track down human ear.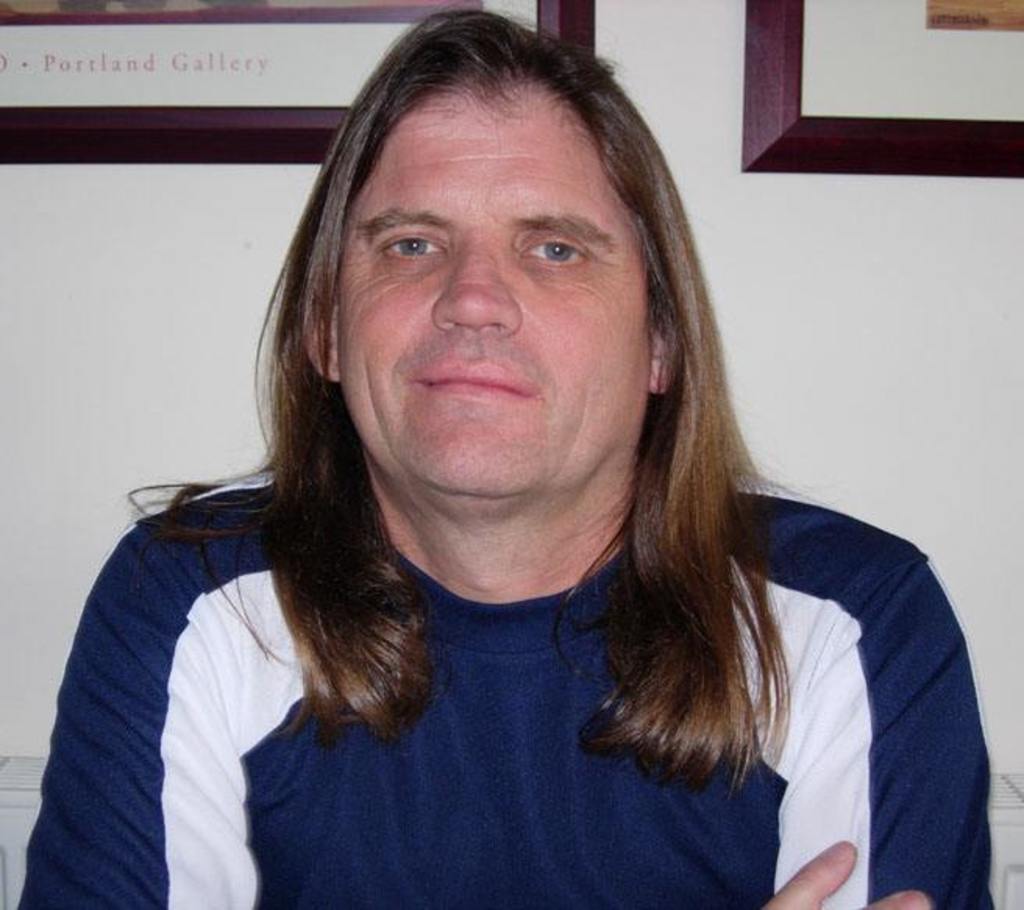
Tracked to detection(301, 300, 343, 381).
